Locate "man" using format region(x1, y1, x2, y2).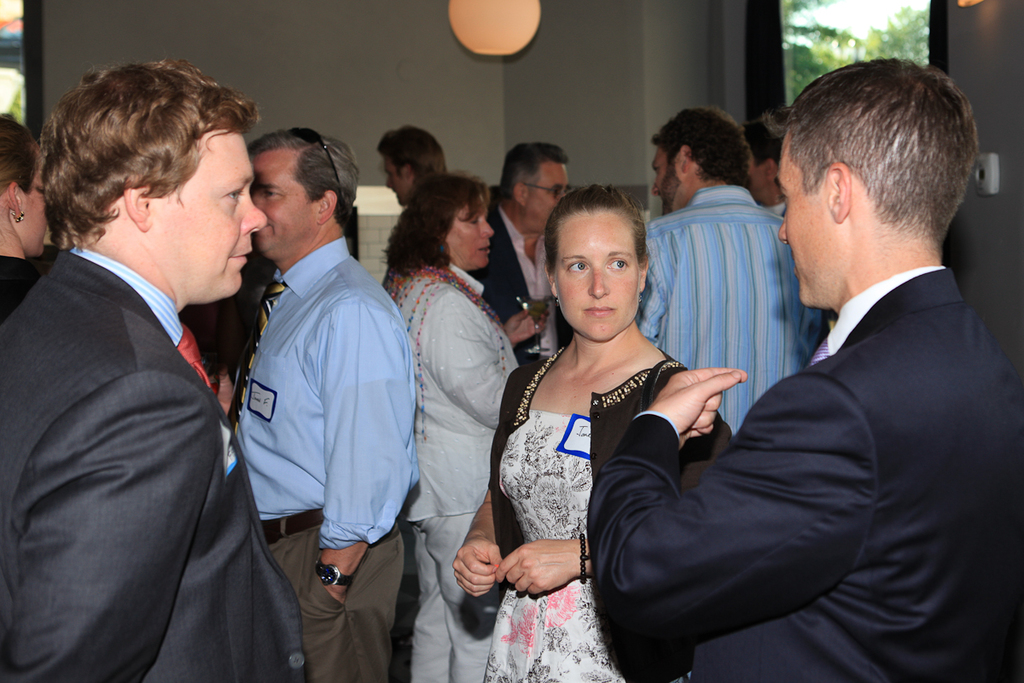
region(584, 61, 1023, 682).
